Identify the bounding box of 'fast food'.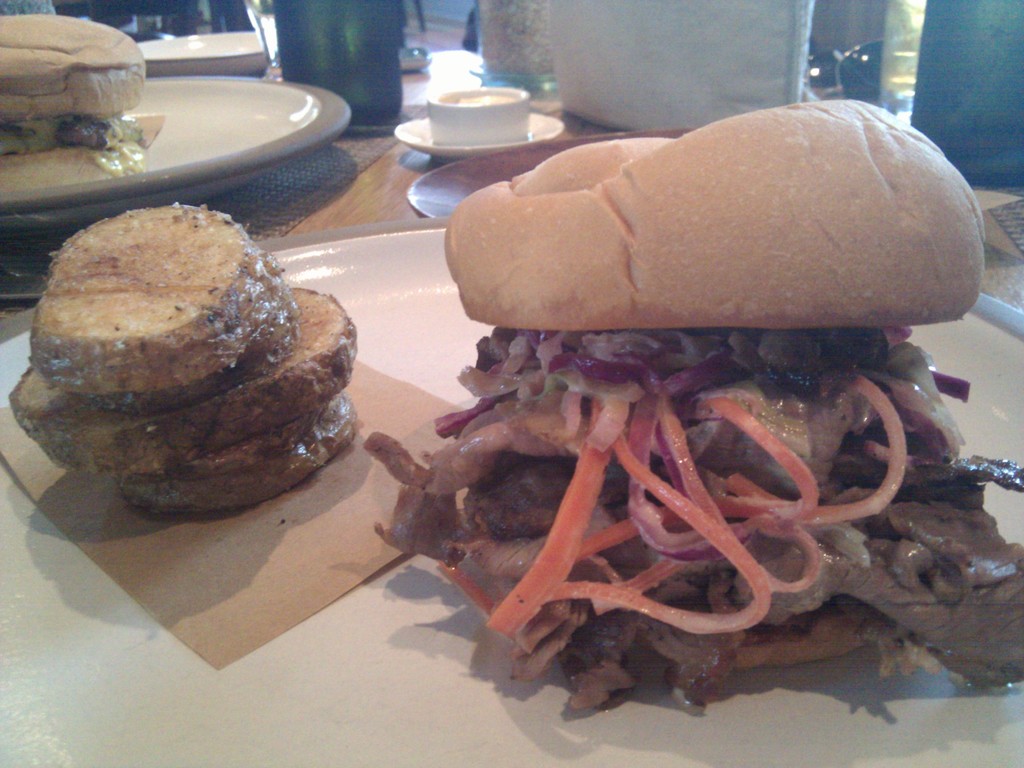
<region>0, 13, 162, 187</region>.
